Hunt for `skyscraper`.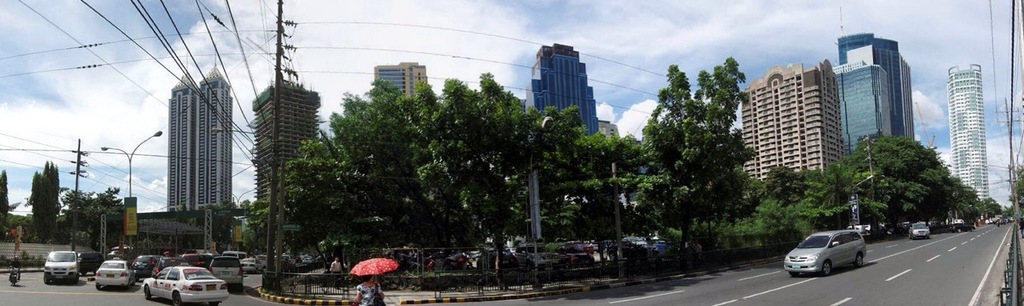
Hunted down at bbox=[524, 32, 607, 134].
